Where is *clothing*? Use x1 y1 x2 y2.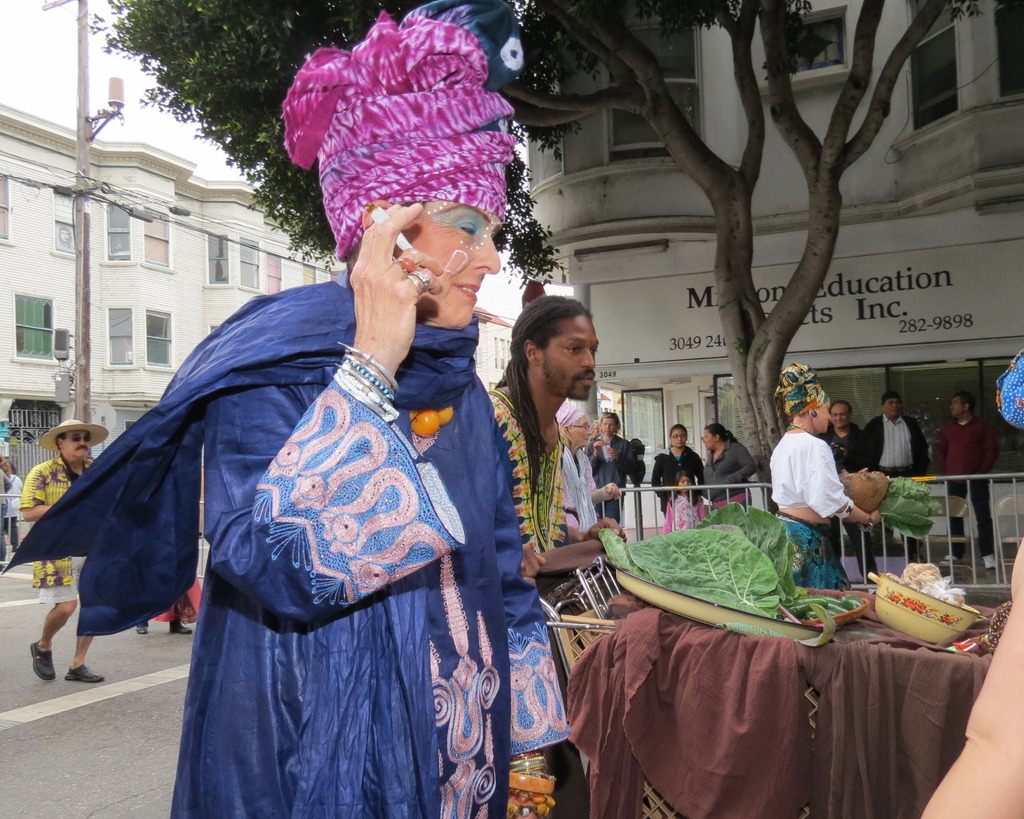
858 405 929 492.
